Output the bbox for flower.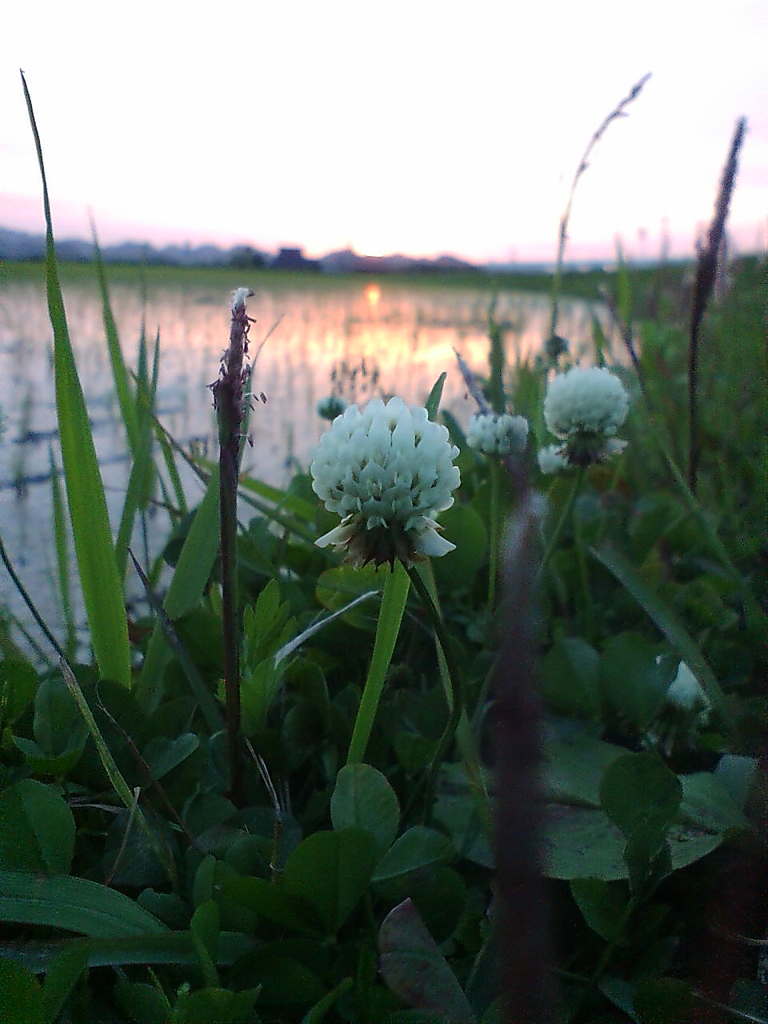
(x1=542, y1=357, x2=630, y2=432).
